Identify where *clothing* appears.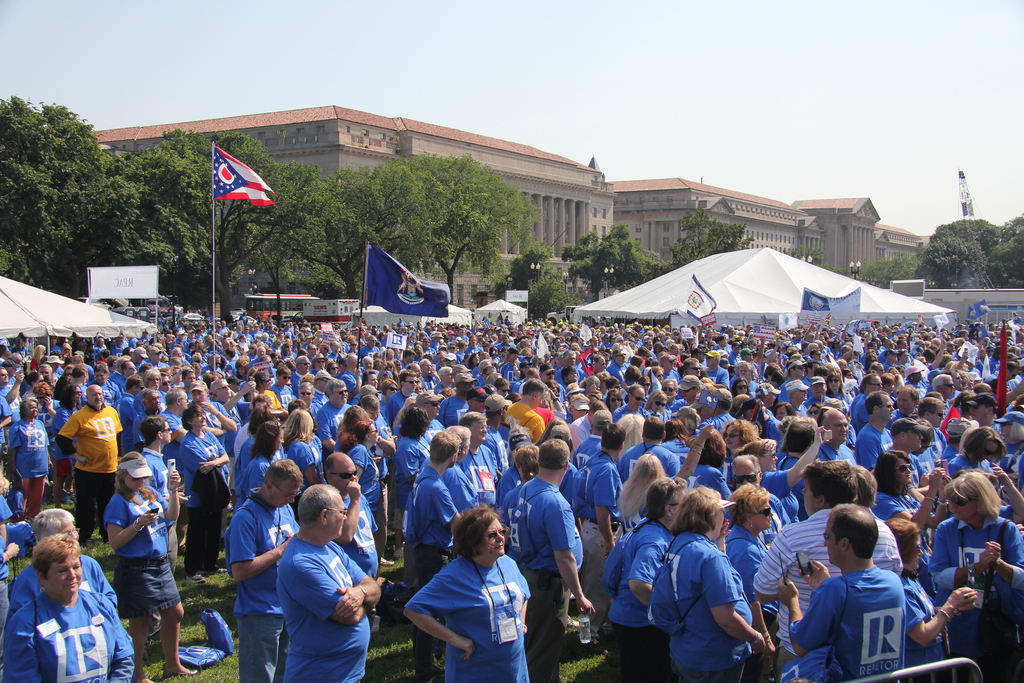
Appears at BBox(600, 516, 674, 682).
